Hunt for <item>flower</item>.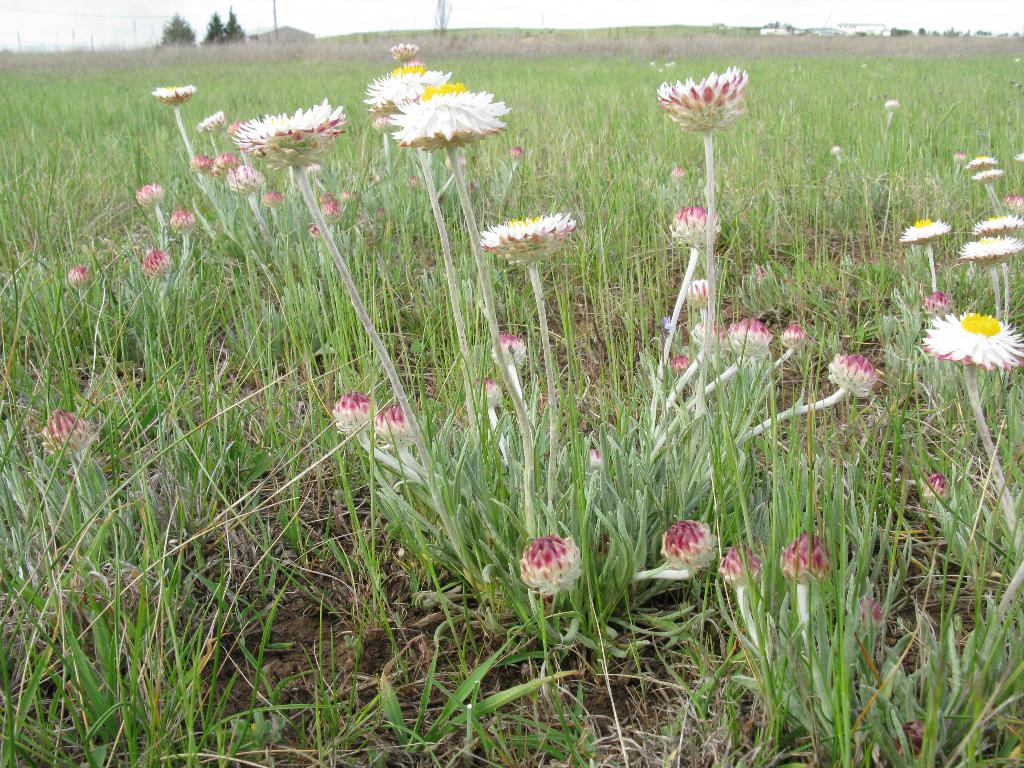
Hunted down at <bbox>65, 265, 92, 294</bbox>.
